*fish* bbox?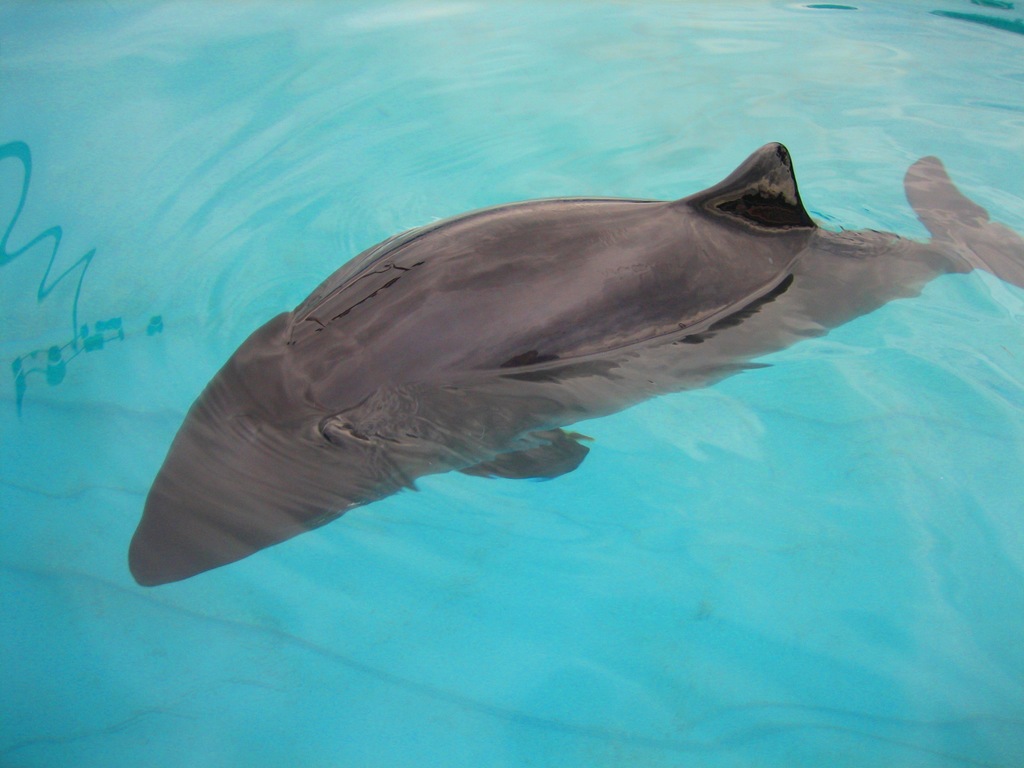
Rect(131, 127, 1023, 581)
